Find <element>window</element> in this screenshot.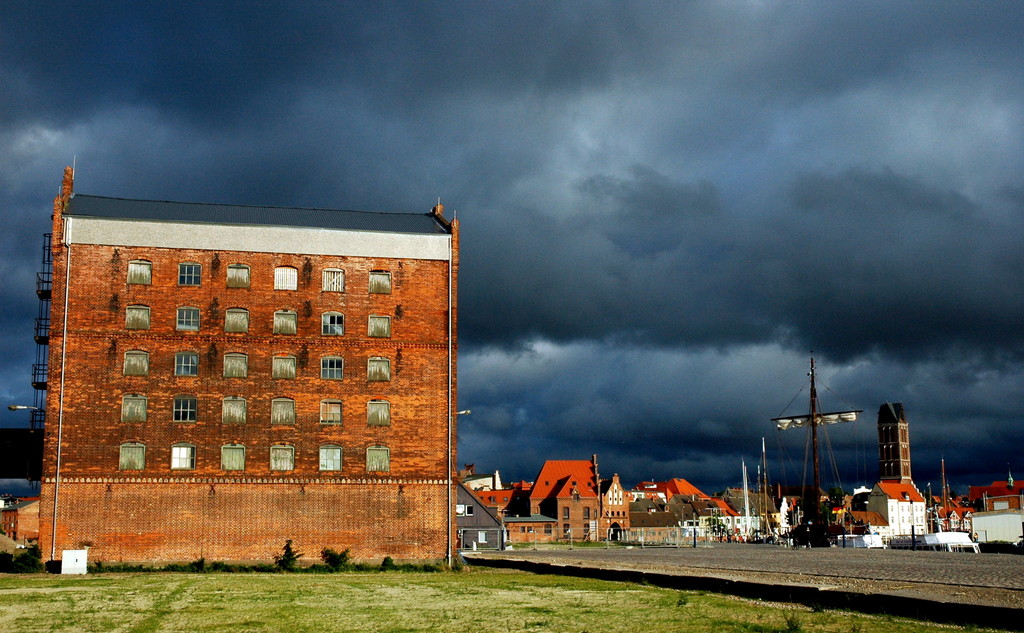
The bounding box for <element>window</element> is (left=465, top=505, right=474, bottom=514).
